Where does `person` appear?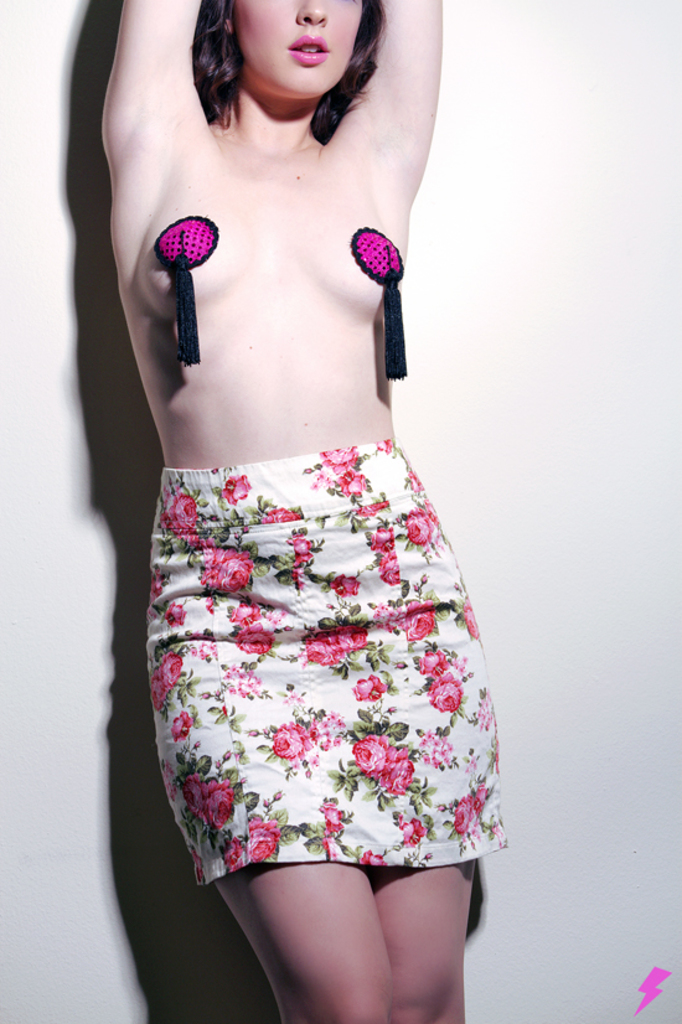
Appears at <region>95, 0, 510, 1023</region>.
